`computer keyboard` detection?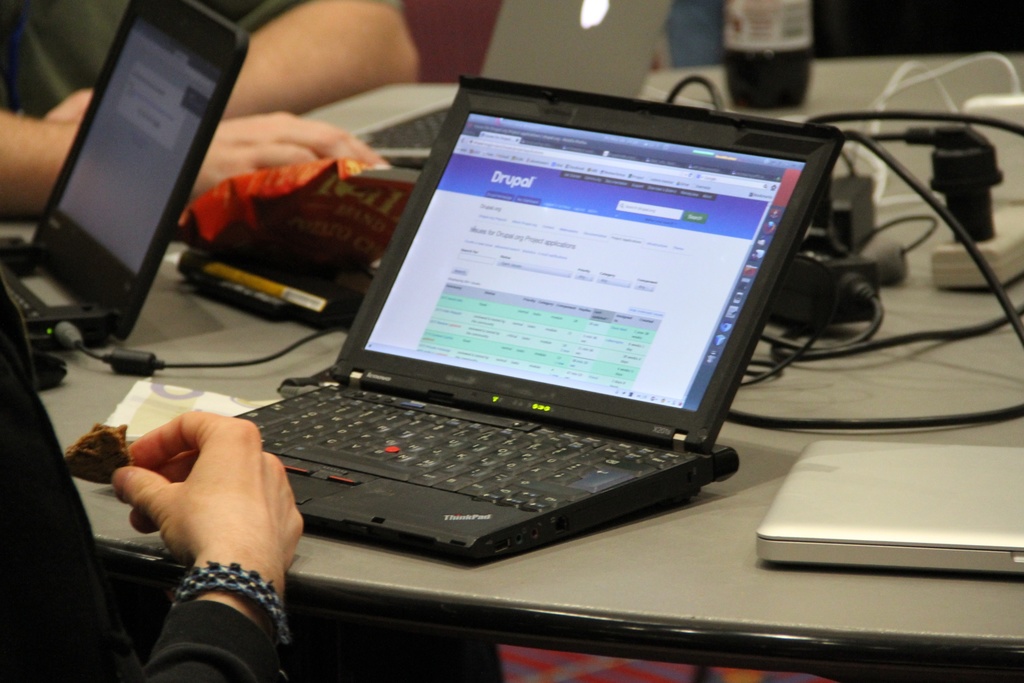
x1=0, y1=272, x2=44, y2=320
